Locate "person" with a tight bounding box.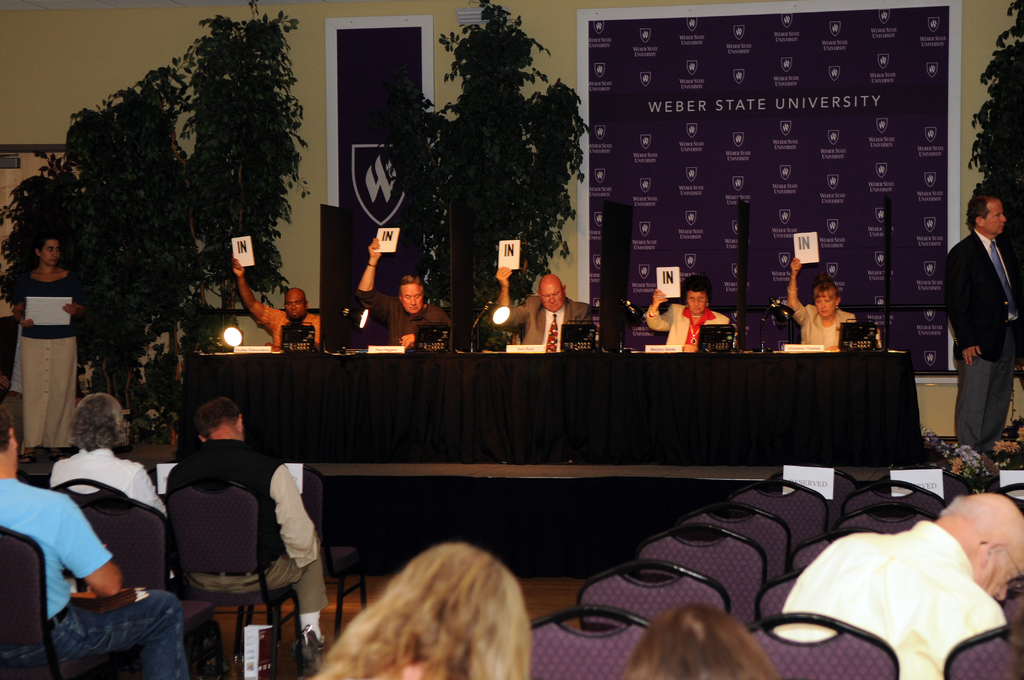
left=763, top=495, right=1023, bottom=679.
